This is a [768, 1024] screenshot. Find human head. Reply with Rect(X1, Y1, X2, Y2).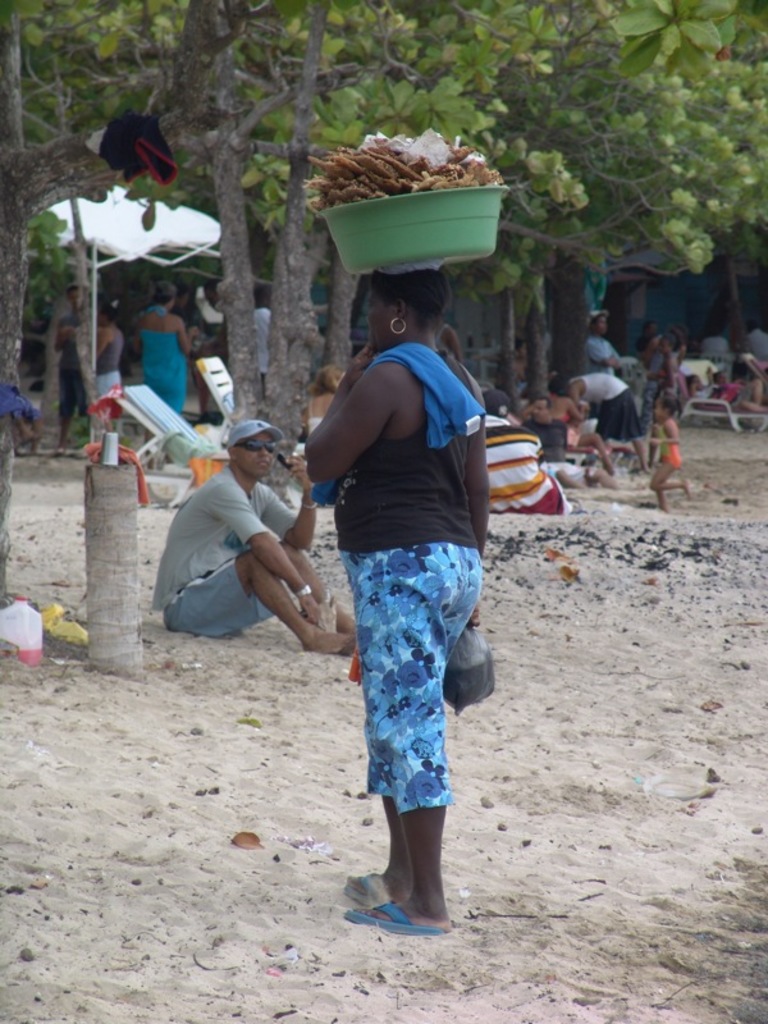
Rect(483, 389, 511, 416).
